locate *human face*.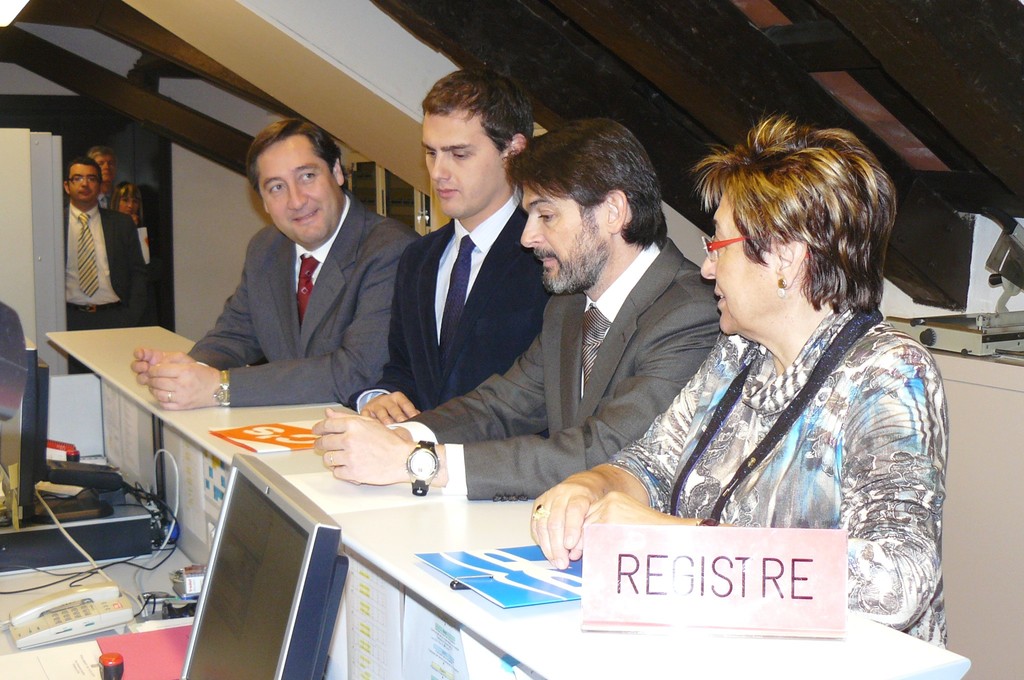
Bounding box: pyautogui.locateOnScreen(67, 161, 105, 206).
